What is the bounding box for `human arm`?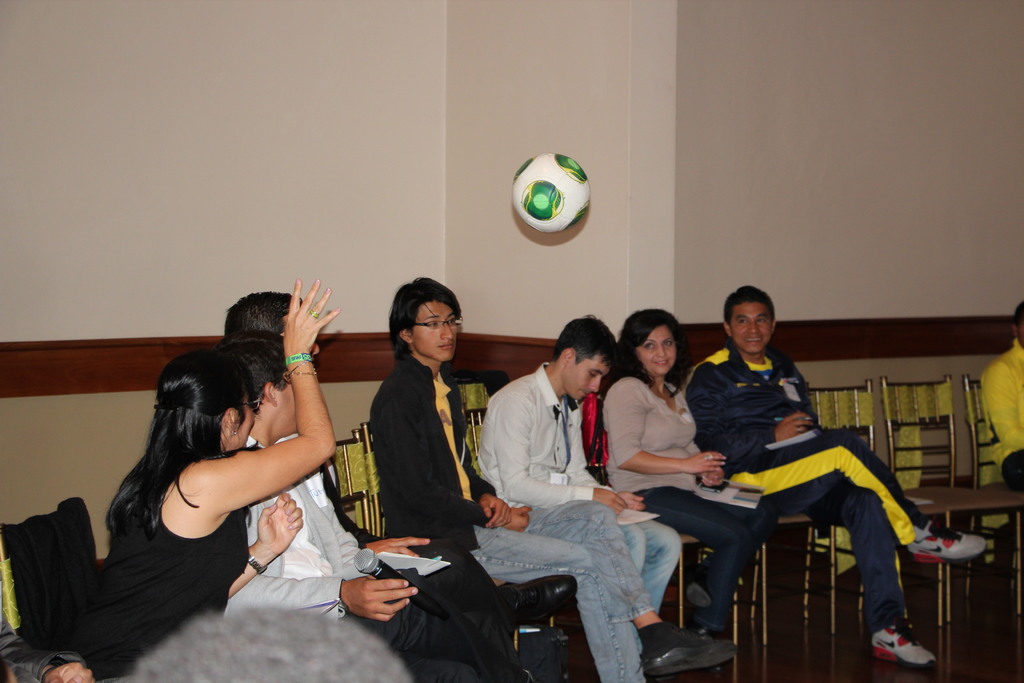
(226,506,424,632).
